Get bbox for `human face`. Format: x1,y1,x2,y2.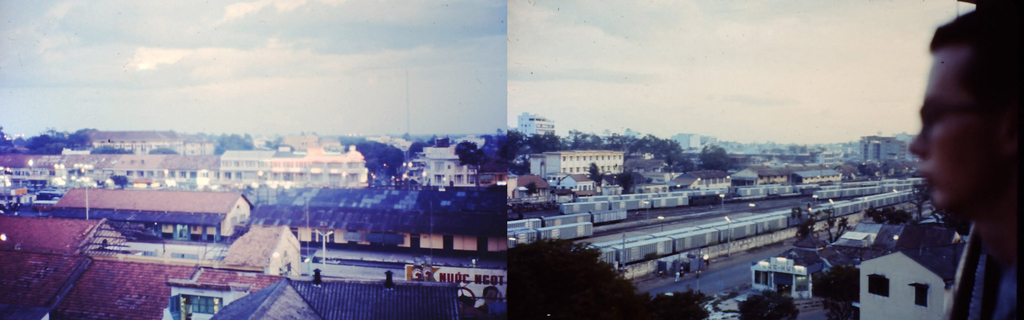
911,52,996,219.
